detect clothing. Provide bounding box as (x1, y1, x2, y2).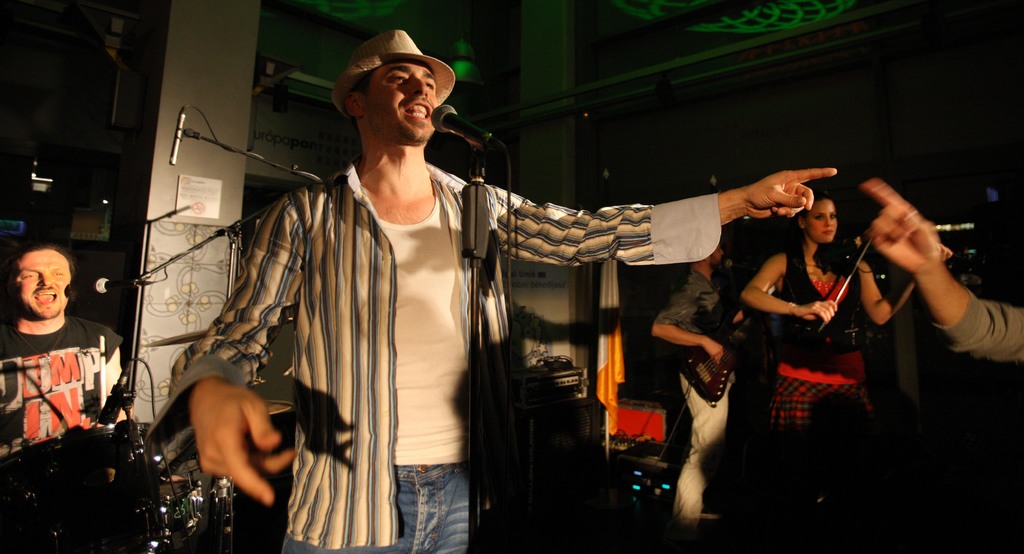
(659, 260, 765, 525).
